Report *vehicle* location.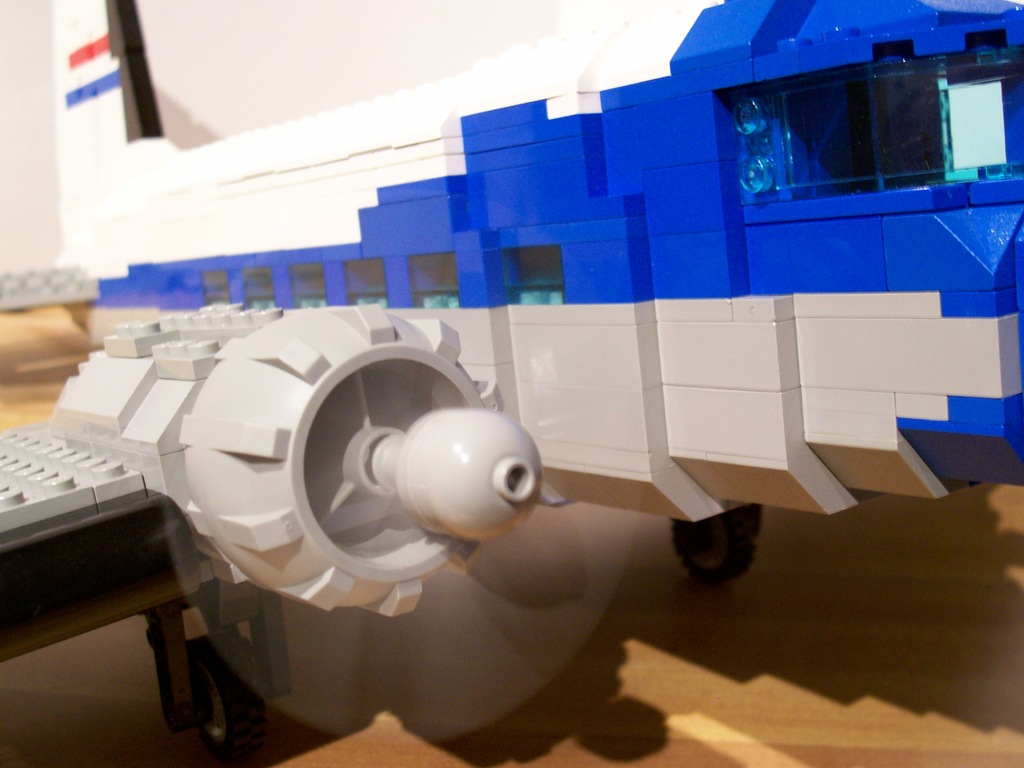
Report: (x1=0, y1=0, x2=1023, y2=751).
